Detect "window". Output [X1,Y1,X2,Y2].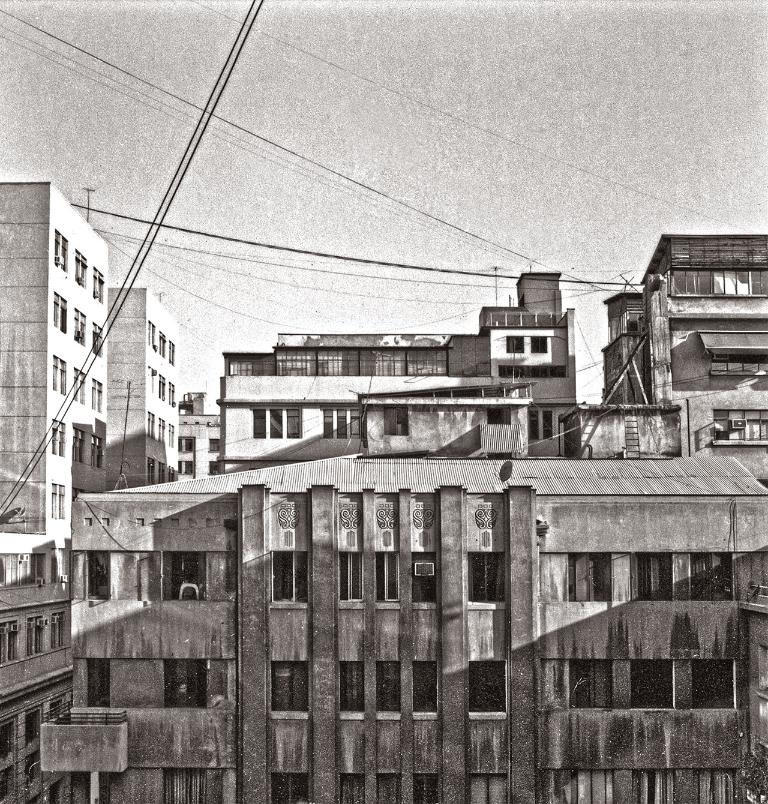
[374,661,398,713].
